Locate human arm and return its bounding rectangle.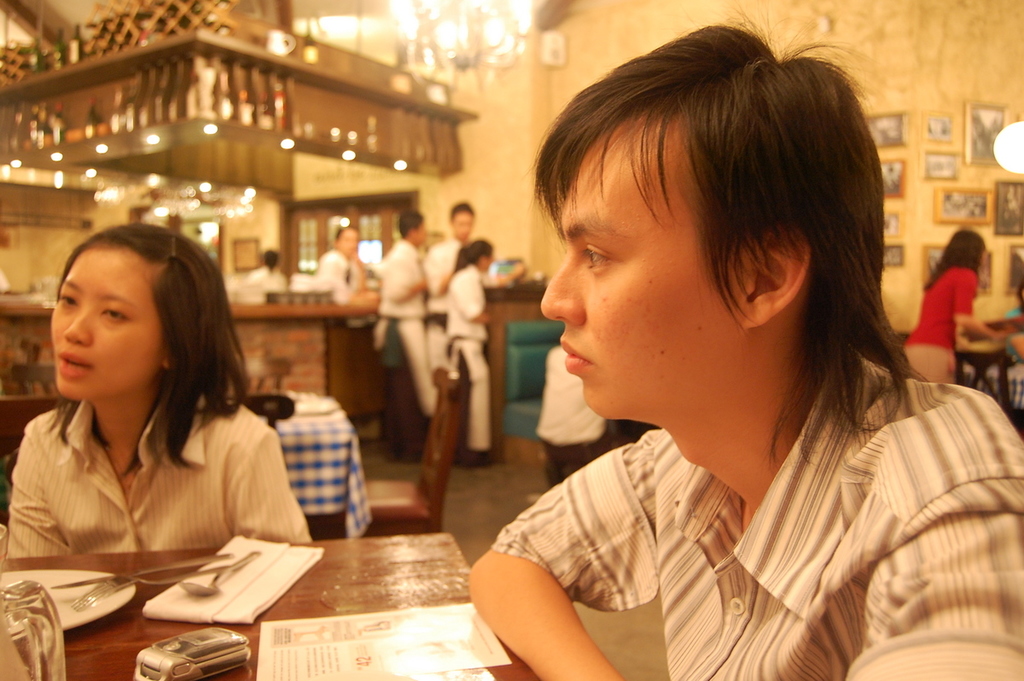
{"left": 226, "top": 412, "right": 324, "bottom": 555}.
